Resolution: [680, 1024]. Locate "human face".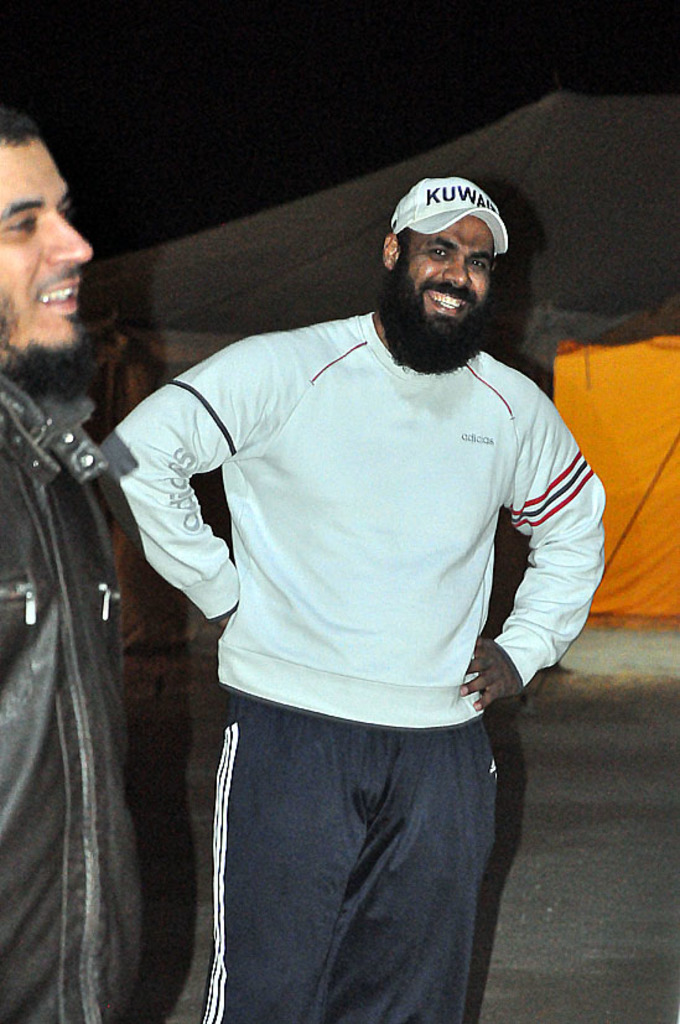
{"x1": 408, "y1": 217, "x2": 497, "y2": 341}.
